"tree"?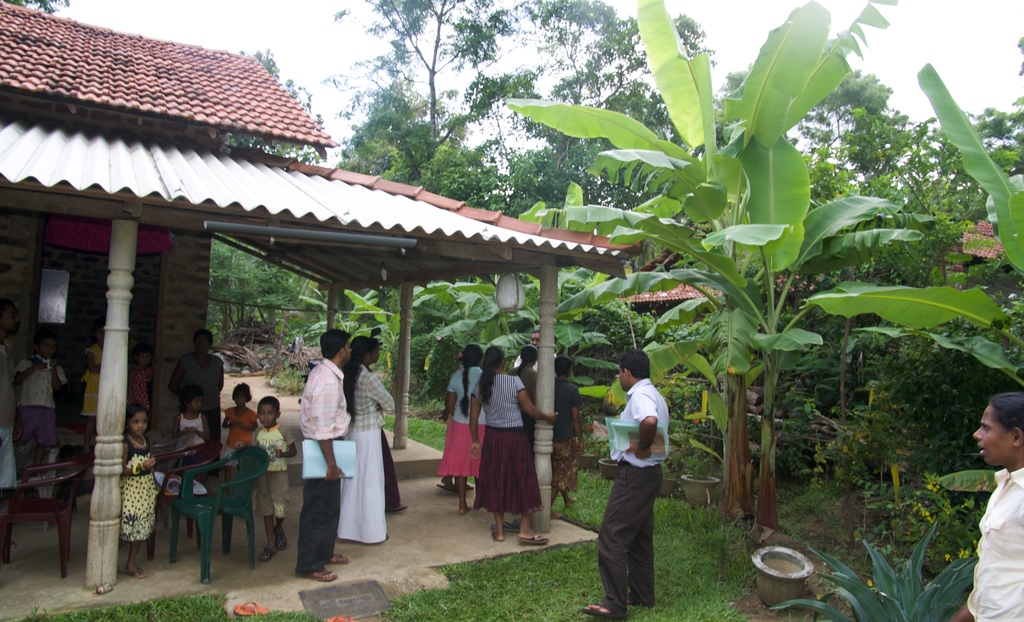
(x1=326, y1=0, x2=541, y2=175)
